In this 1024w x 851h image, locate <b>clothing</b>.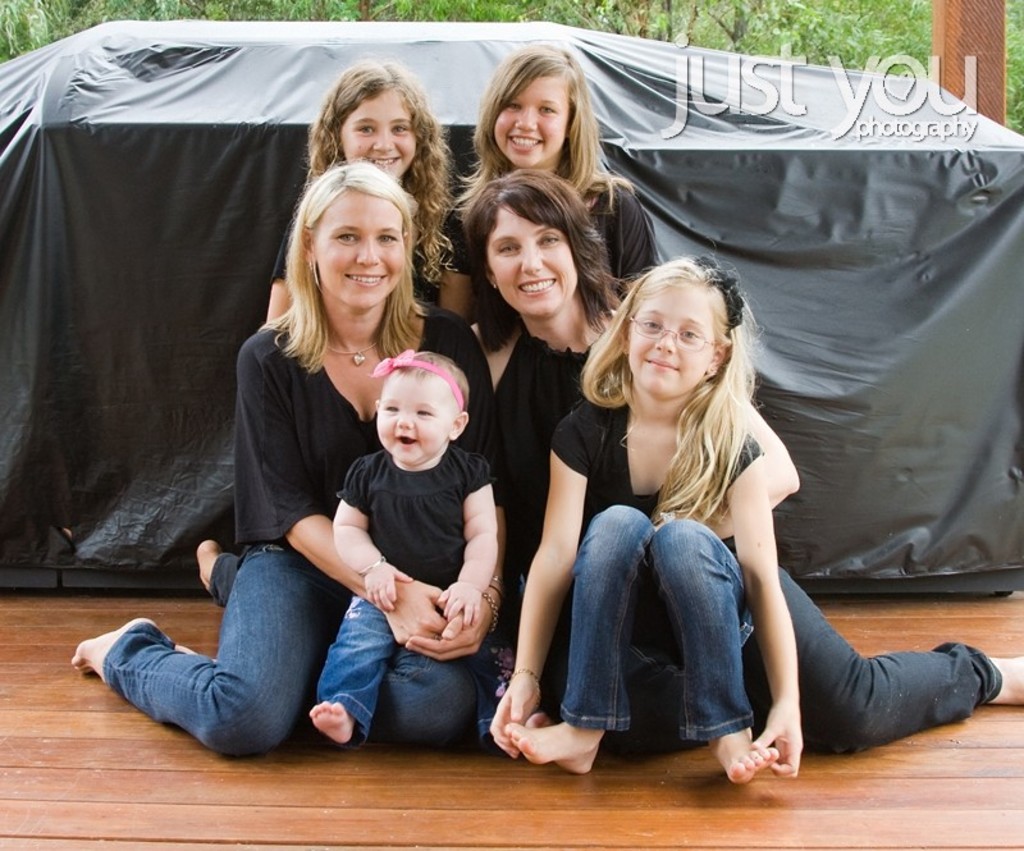
Bounding box: 556:383:782:749.
